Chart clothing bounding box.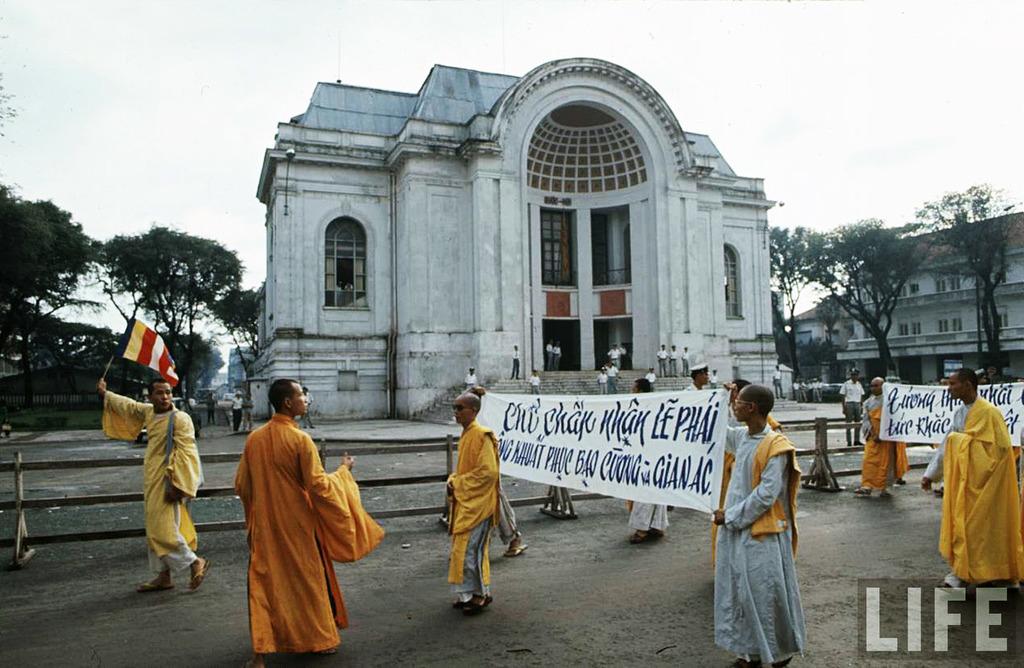
Charted: region(496, 347, 520, 386).
